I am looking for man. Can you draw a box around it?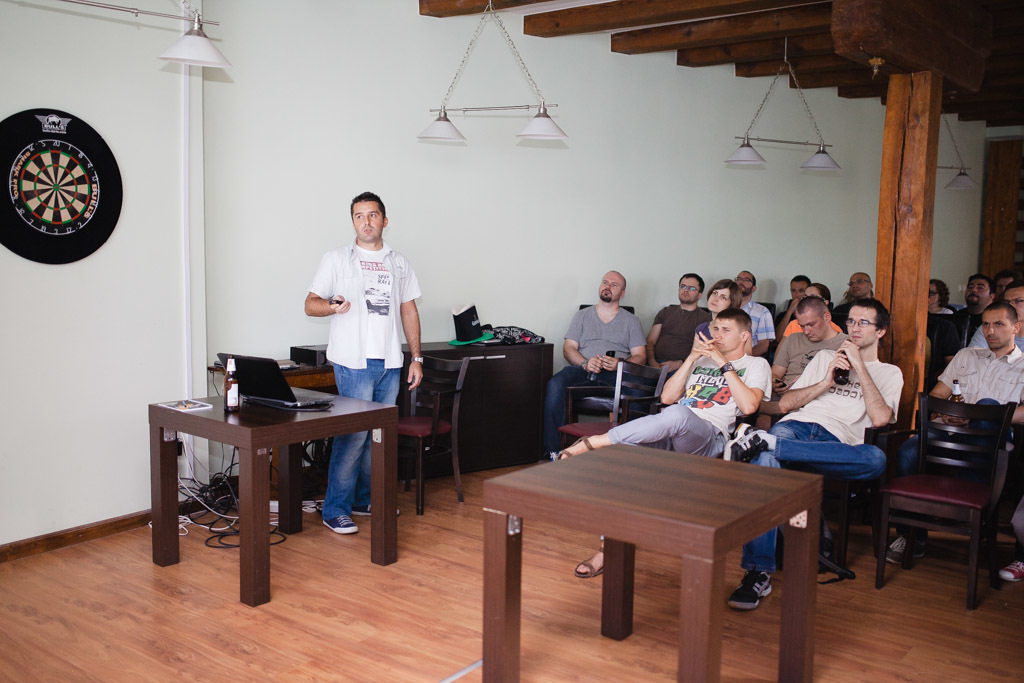
Sure, the bounding box is (782,275,810,319).
